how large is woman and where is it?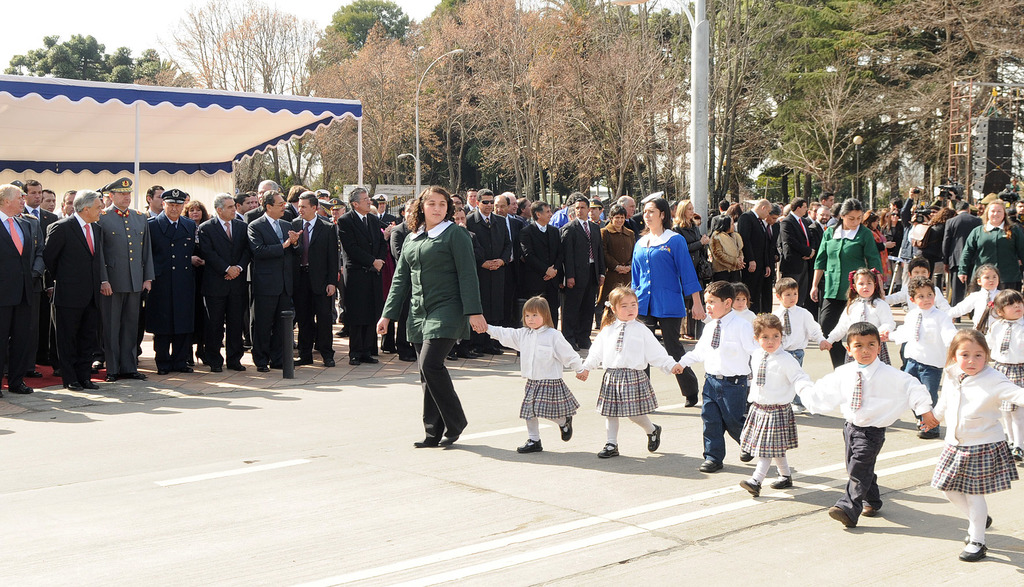
Bounding box: bbox=(601, 206, 637, 298).
